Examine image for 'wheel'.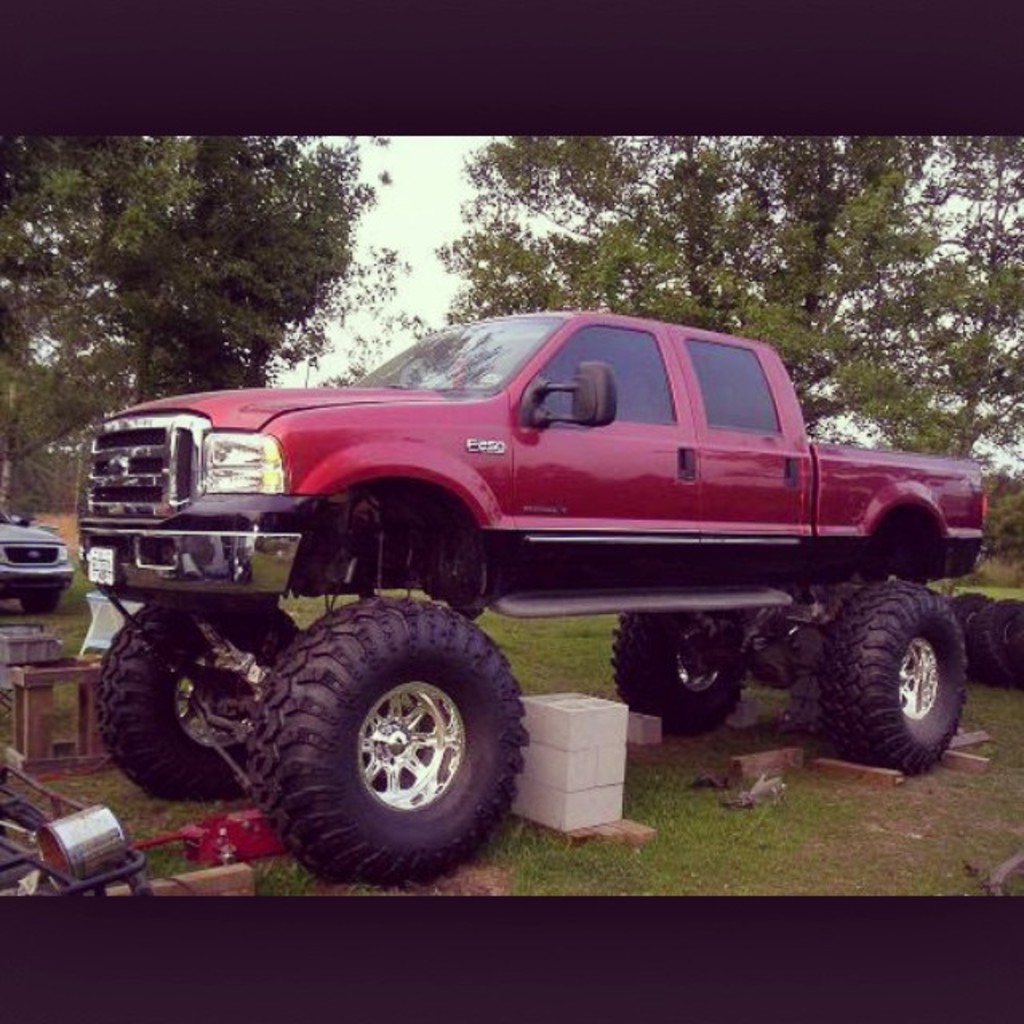
Examination result: detection(816, 584, 979, 758).
